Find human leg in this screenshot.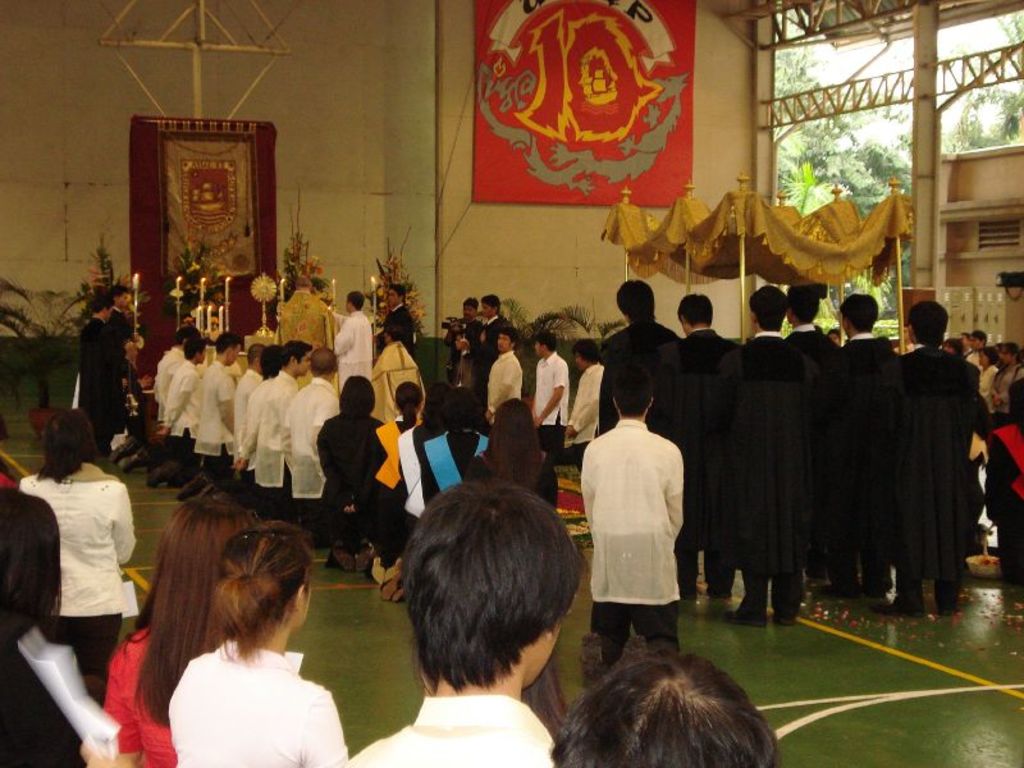
The bounding box for human leg is (628, 596, 681, 657).
